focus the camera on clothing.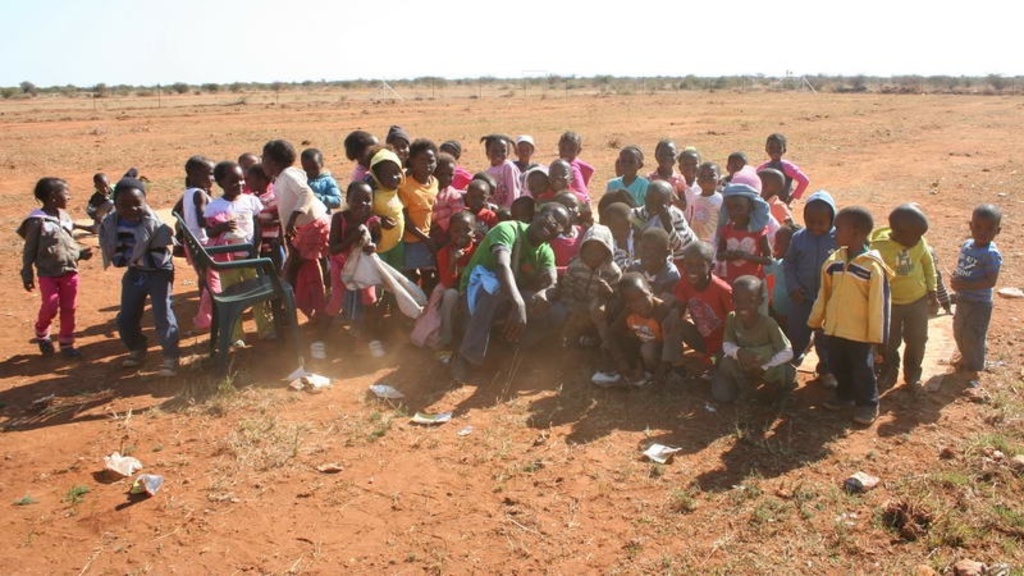
Focus region: 654/270/723/365.
